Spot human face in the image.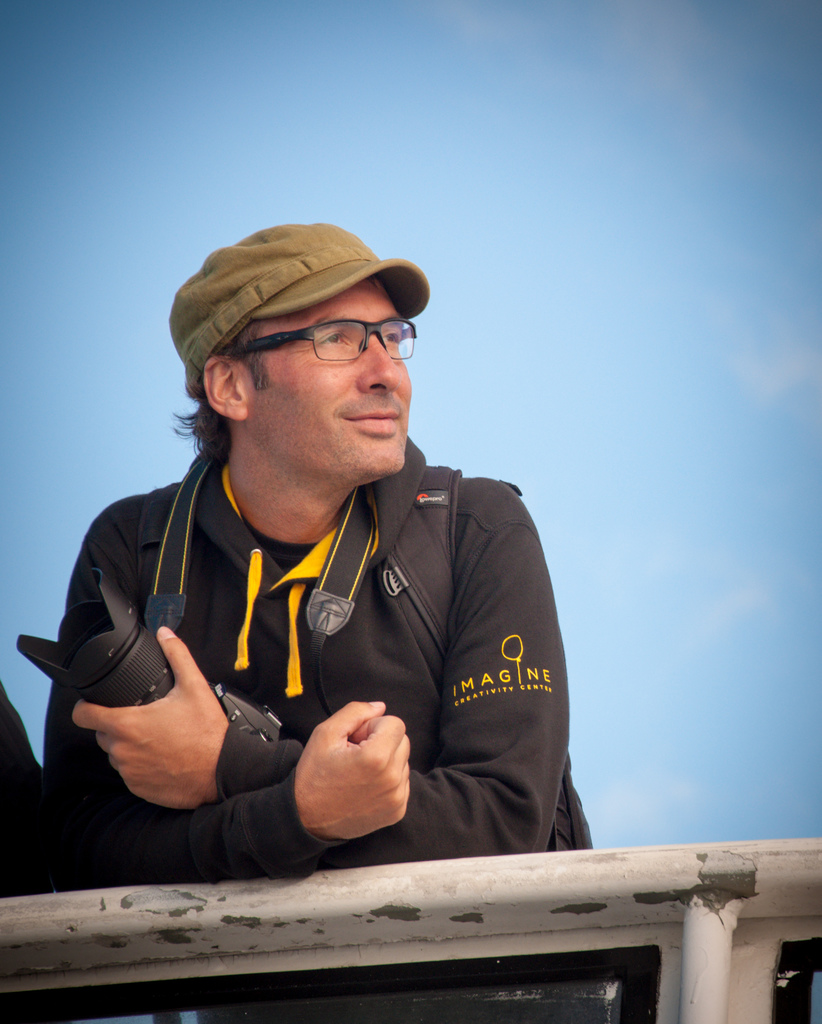
human face found at [x1=247, y1=276, x2=416, y2=488].
